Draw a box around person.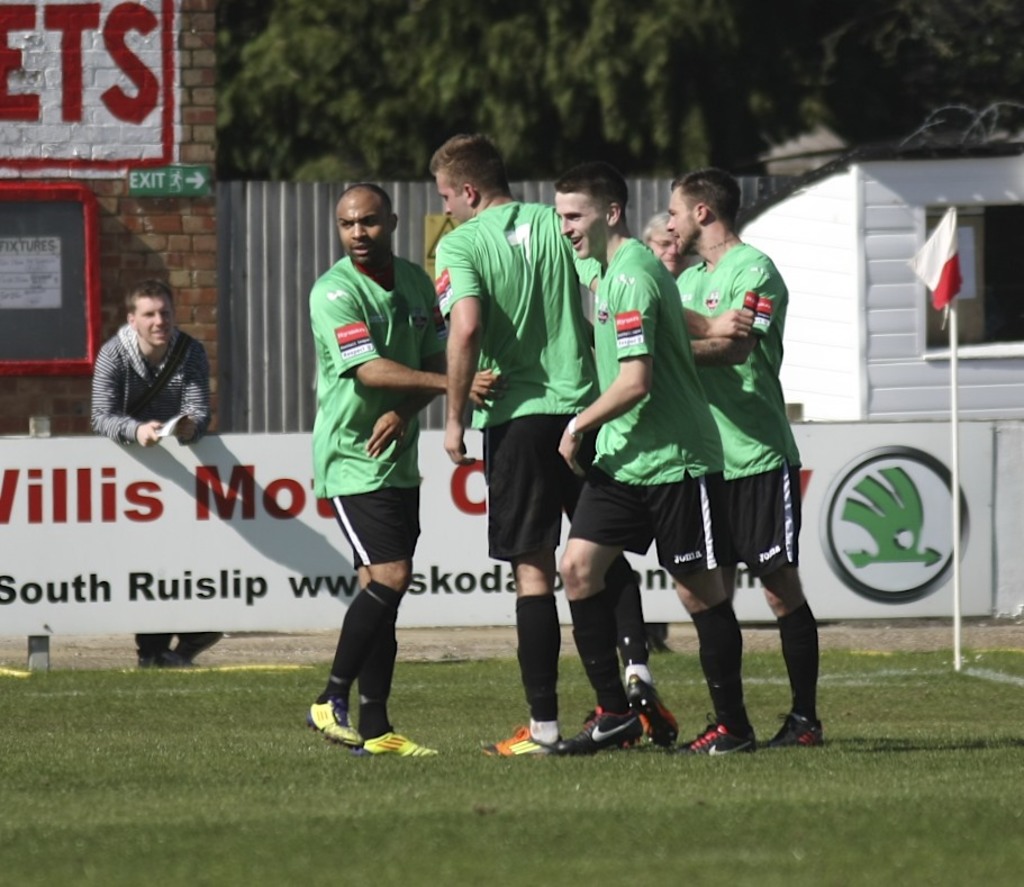
BBox(85, 280, 215, 672).
